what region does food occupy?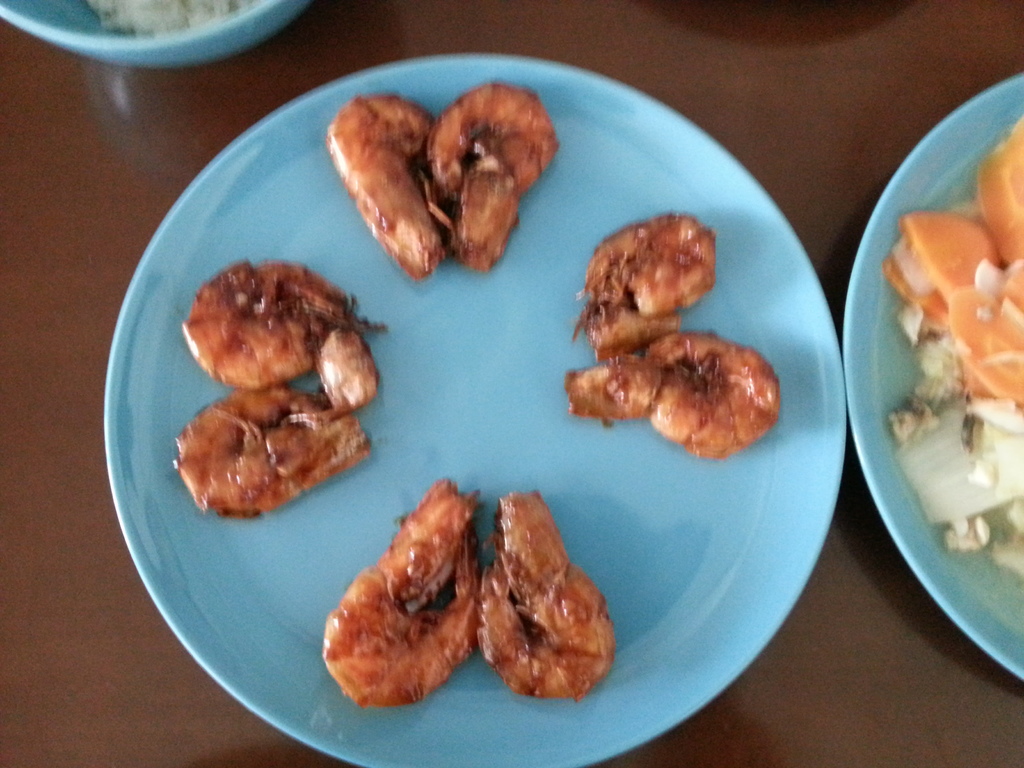
[left=86, top=0, right=259, bottom=36].
